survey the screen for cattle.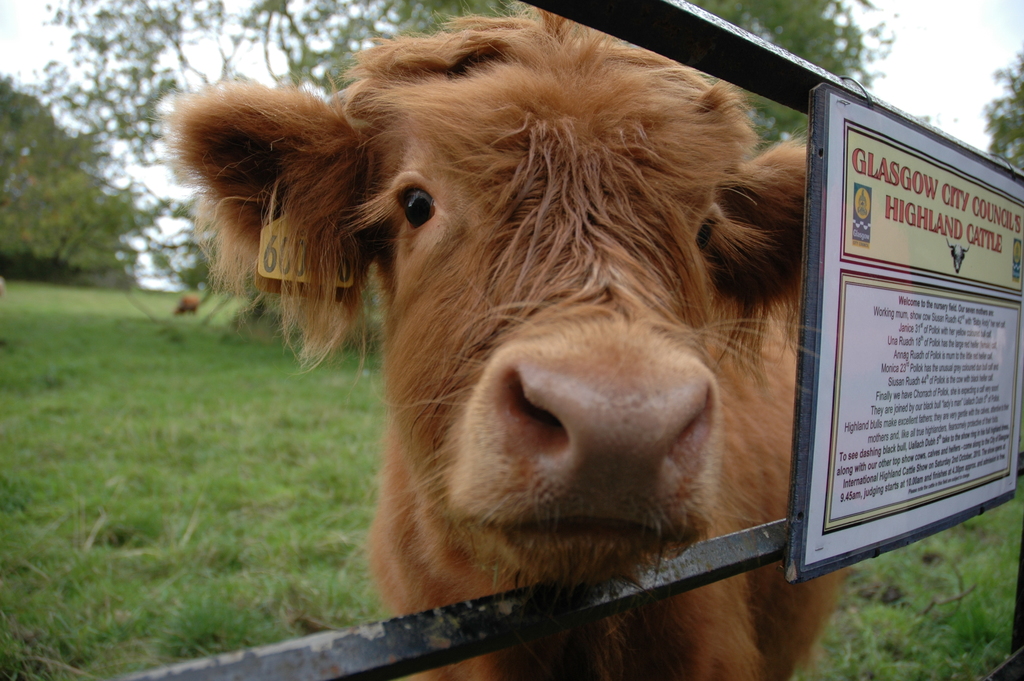
Survey found: [x1=945, y1=233, x2=975, y2=274].
